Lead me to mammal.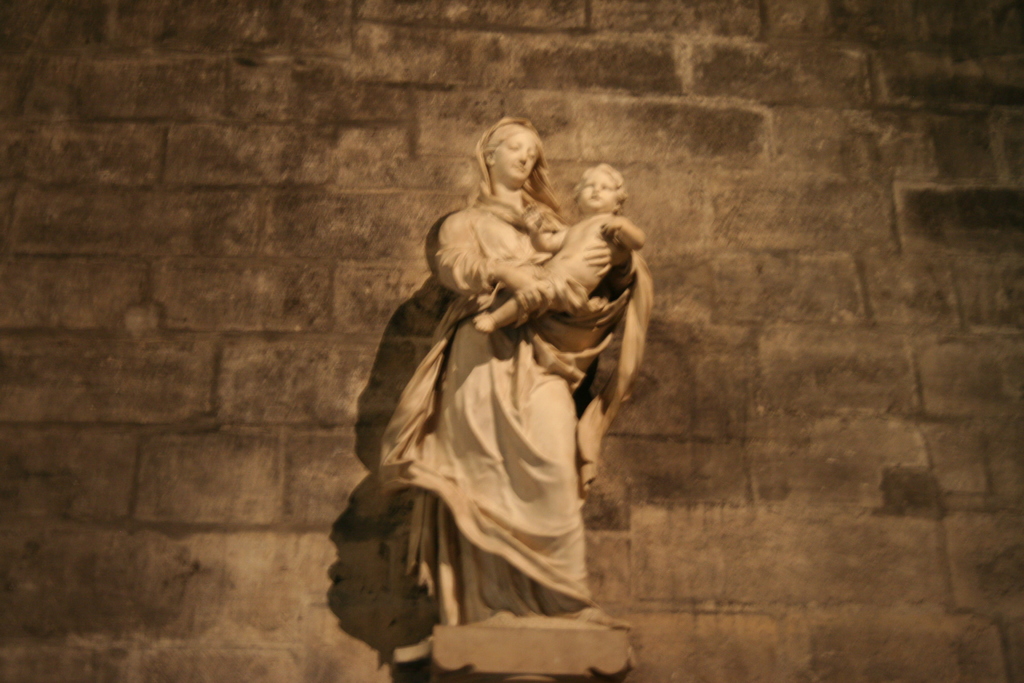
Lead to locate(378, 122, 652, 629).
